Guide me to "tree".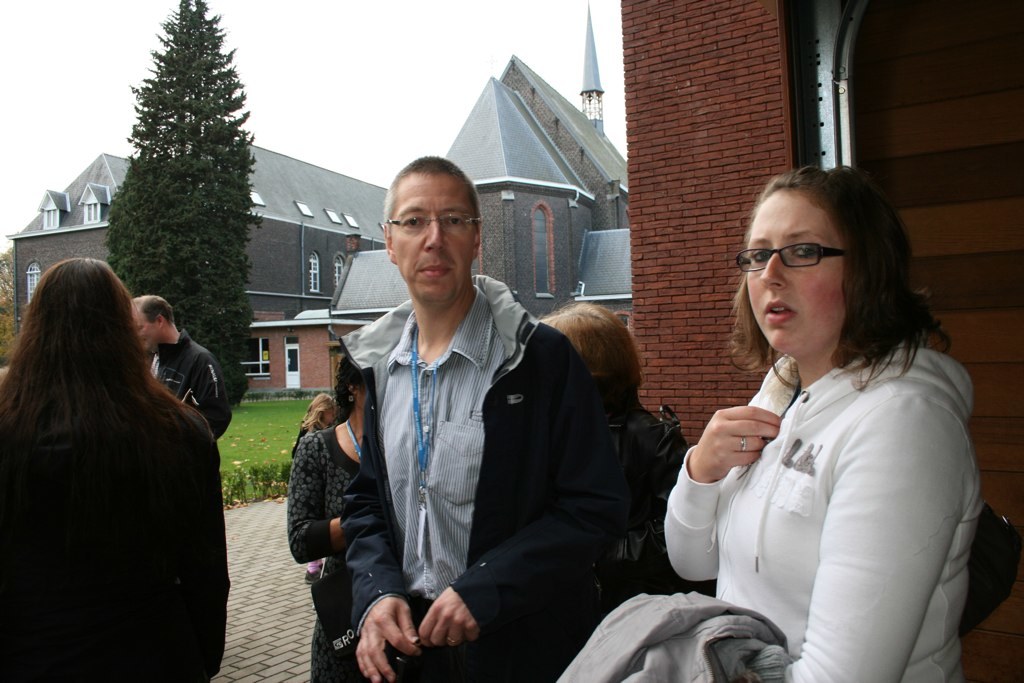
Guidance: x1=104 y1=0 x2=254 y2=403.
